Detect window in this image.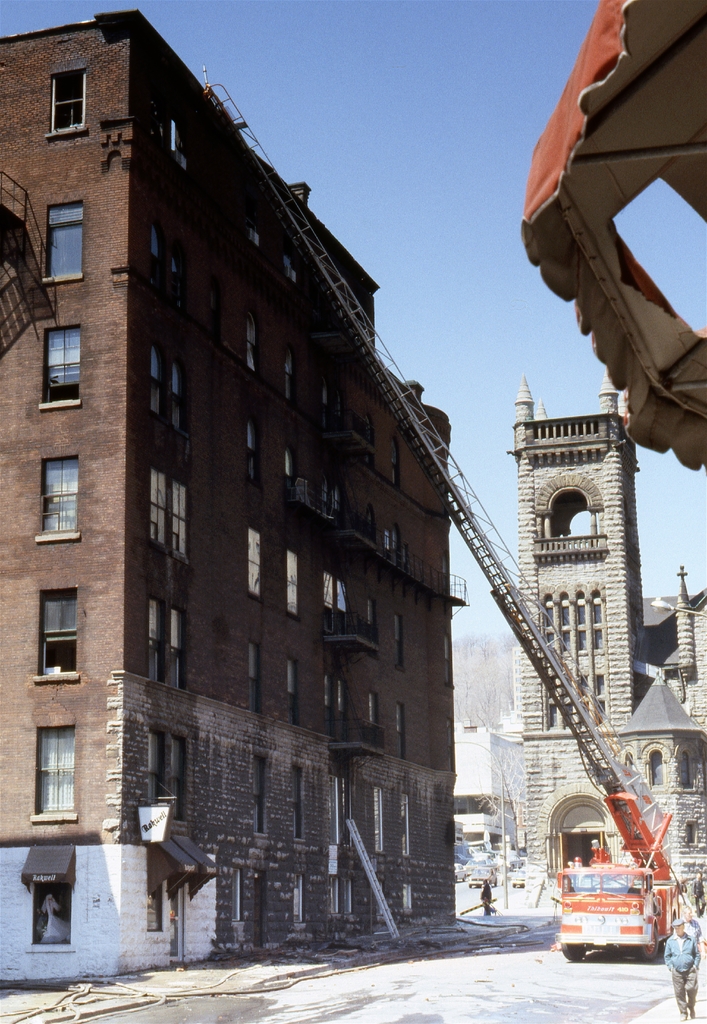
Detection: 15:727:74:829.
